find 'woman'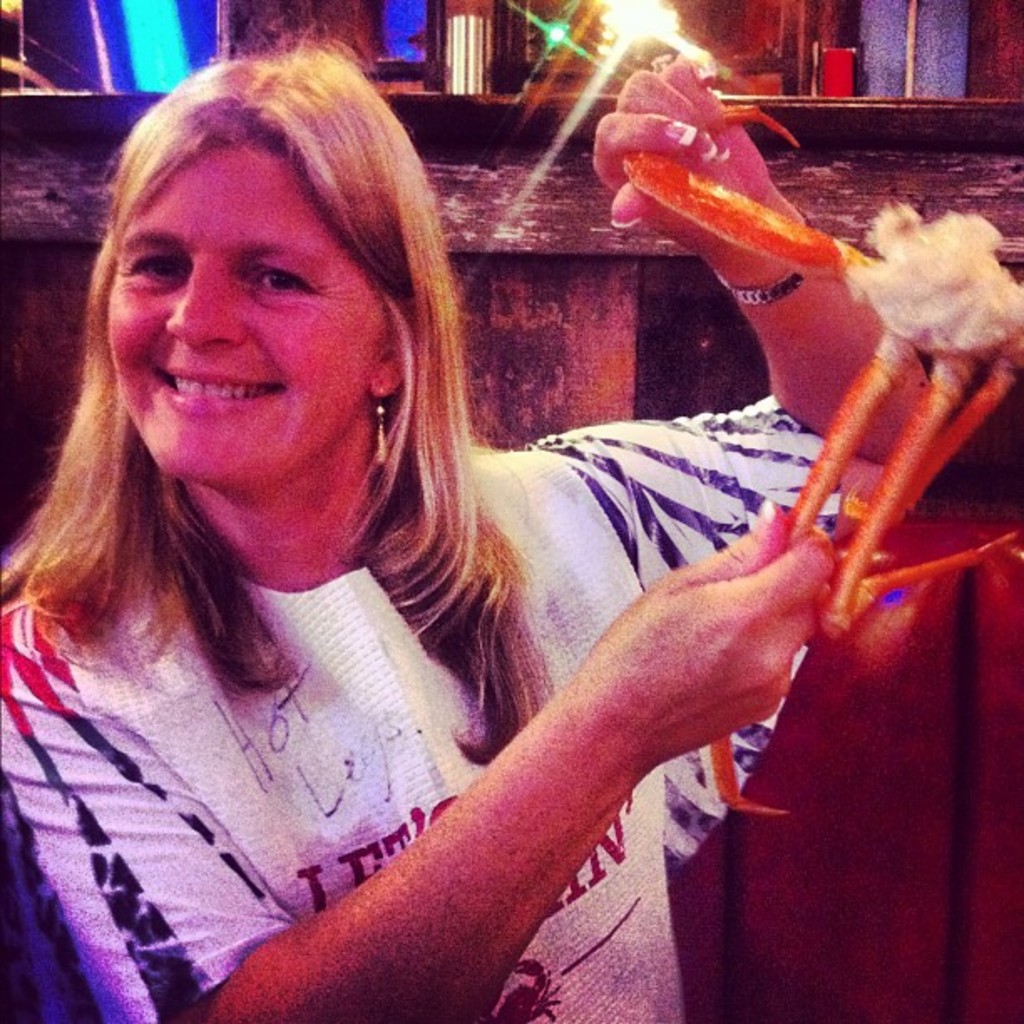
rect(0, 37, 930, 1022)
